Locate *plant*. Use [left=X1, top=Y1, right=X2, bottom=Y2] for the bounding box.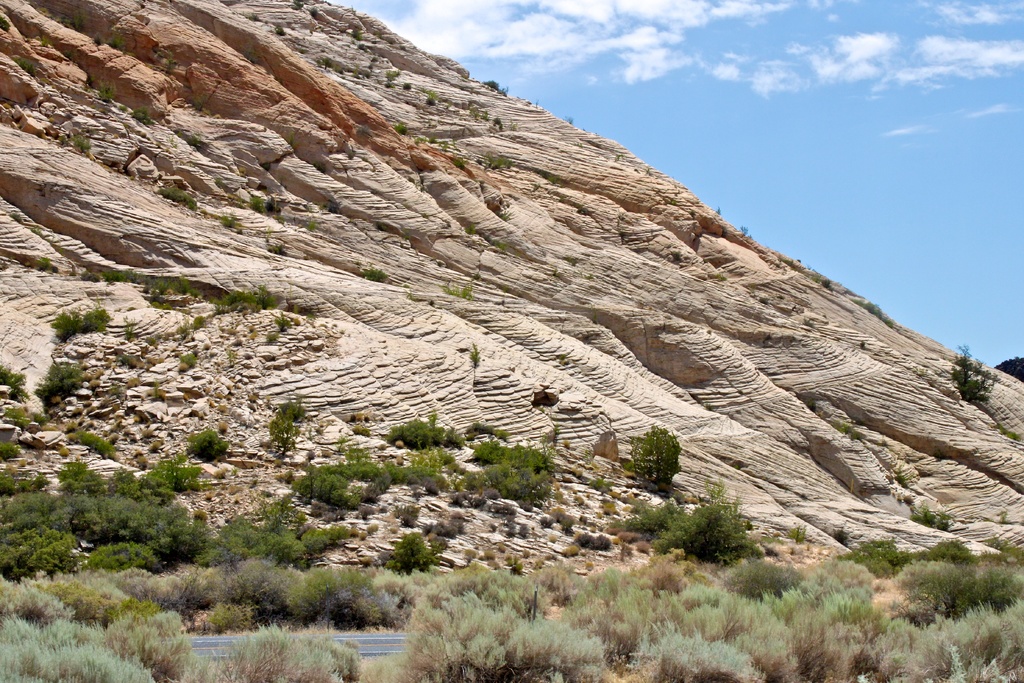
[left=104, top=83, right=119, bottom=110].
